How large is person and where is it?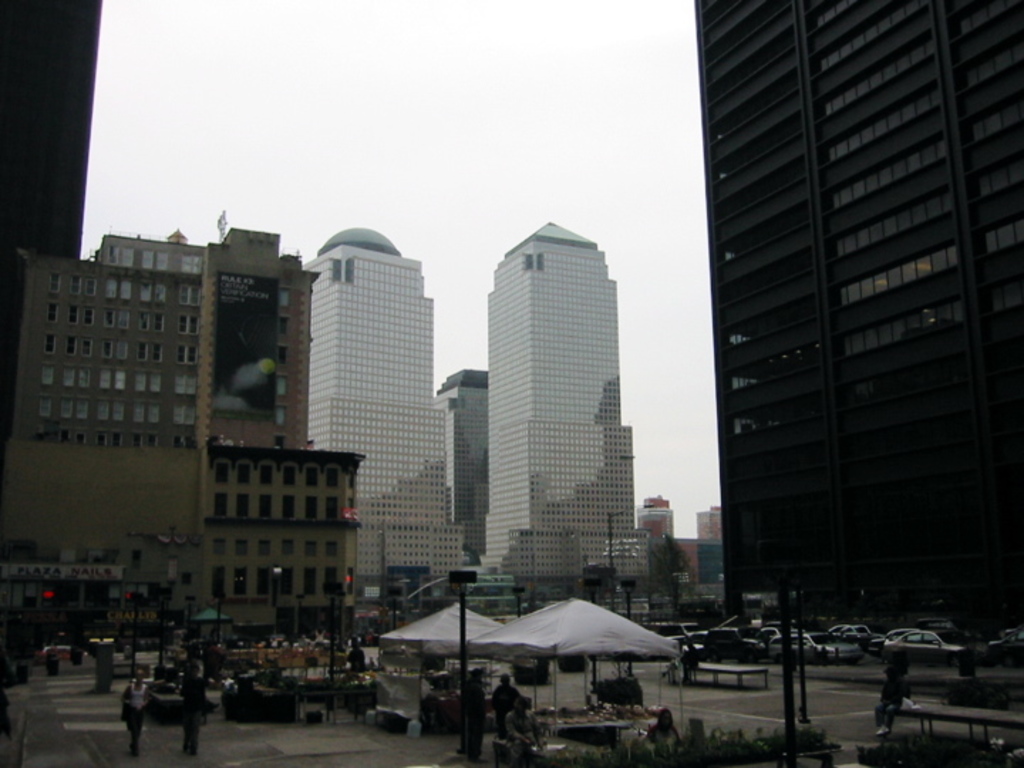
Bounding box: select_region(872, 650, 907, 735).
